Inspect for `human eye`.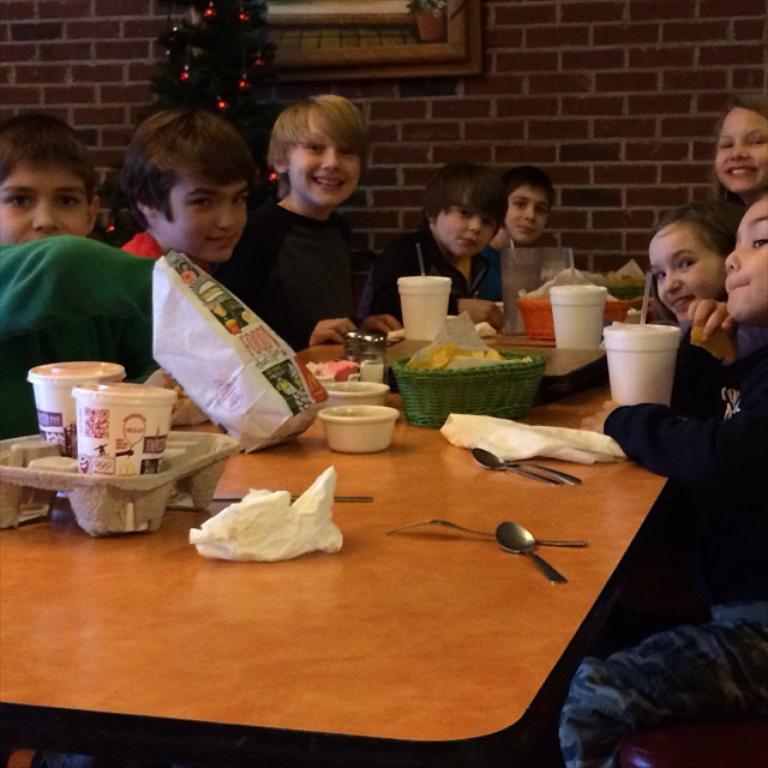
Inspection: crop(655, 271, 670, 282).
